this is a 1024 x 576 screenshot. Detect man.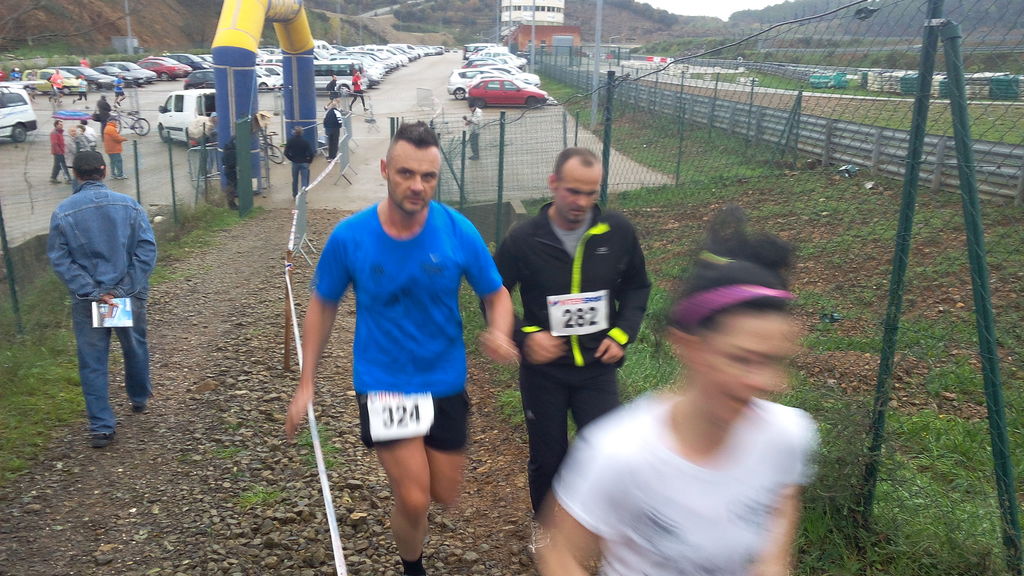
353, 75, 358, 105.
